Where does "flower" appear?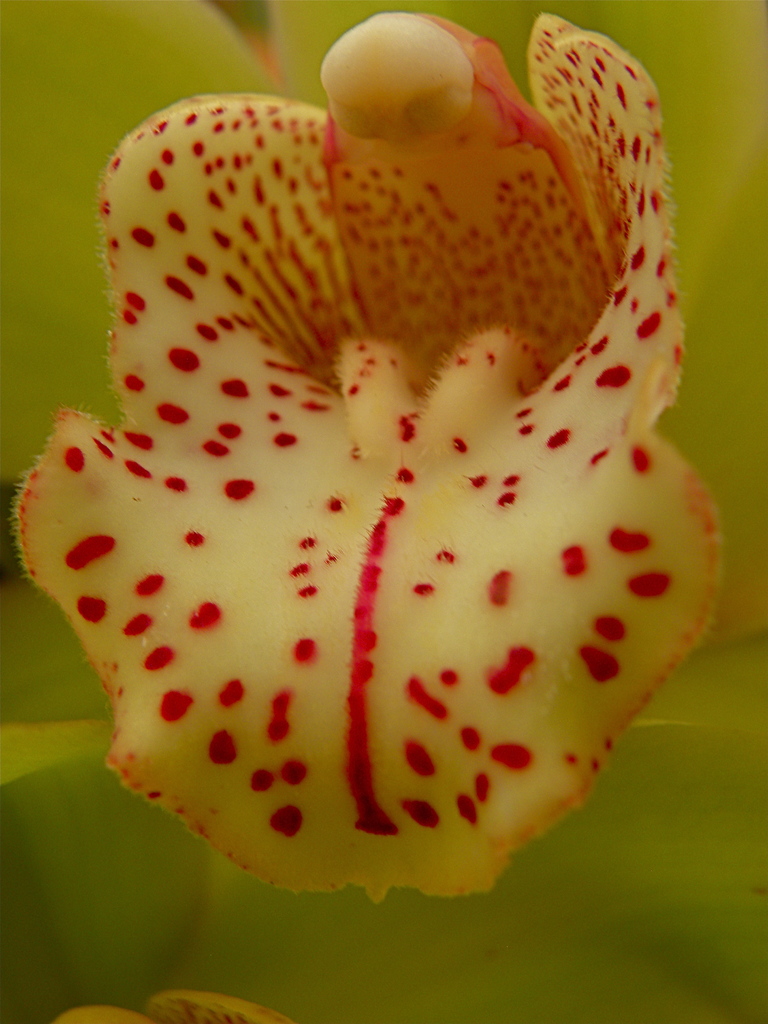
Appears at box=[8, 0, 726, 900].
